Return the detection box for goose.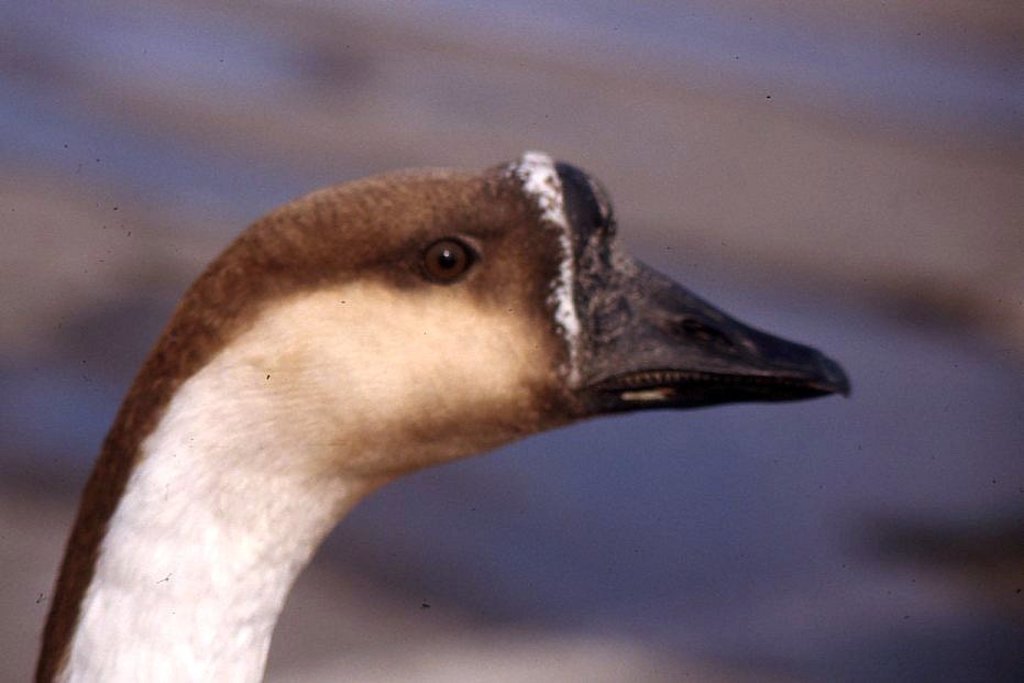
35/147/851/682.
